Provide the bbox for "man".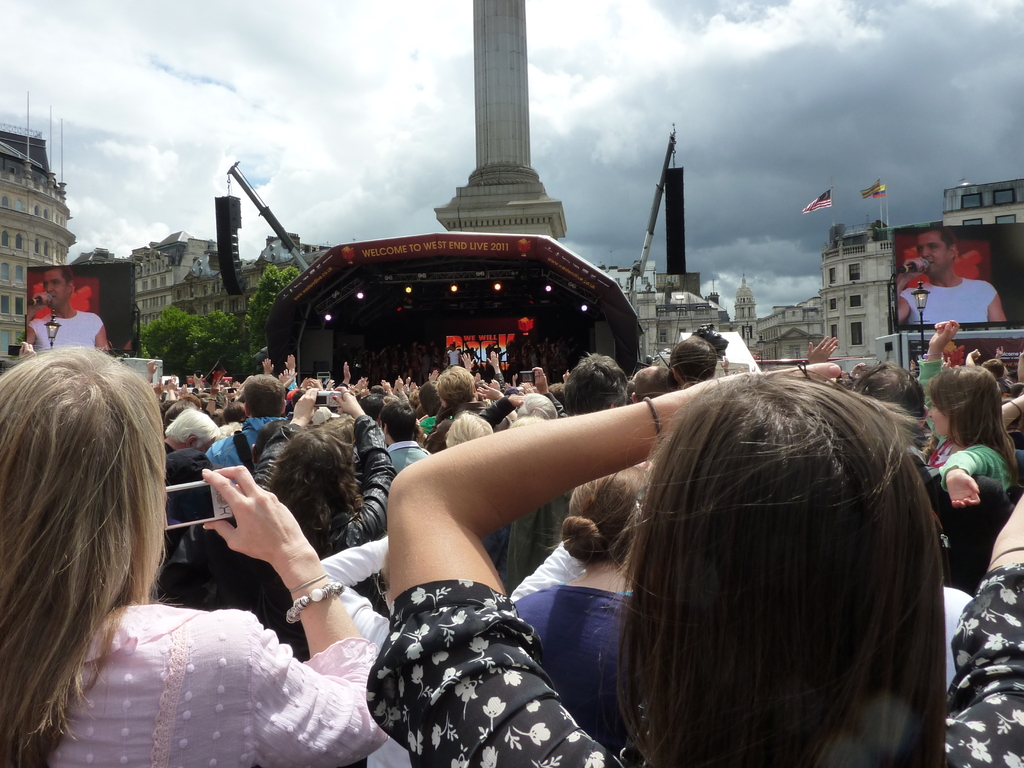
[983,359,1017,395].
